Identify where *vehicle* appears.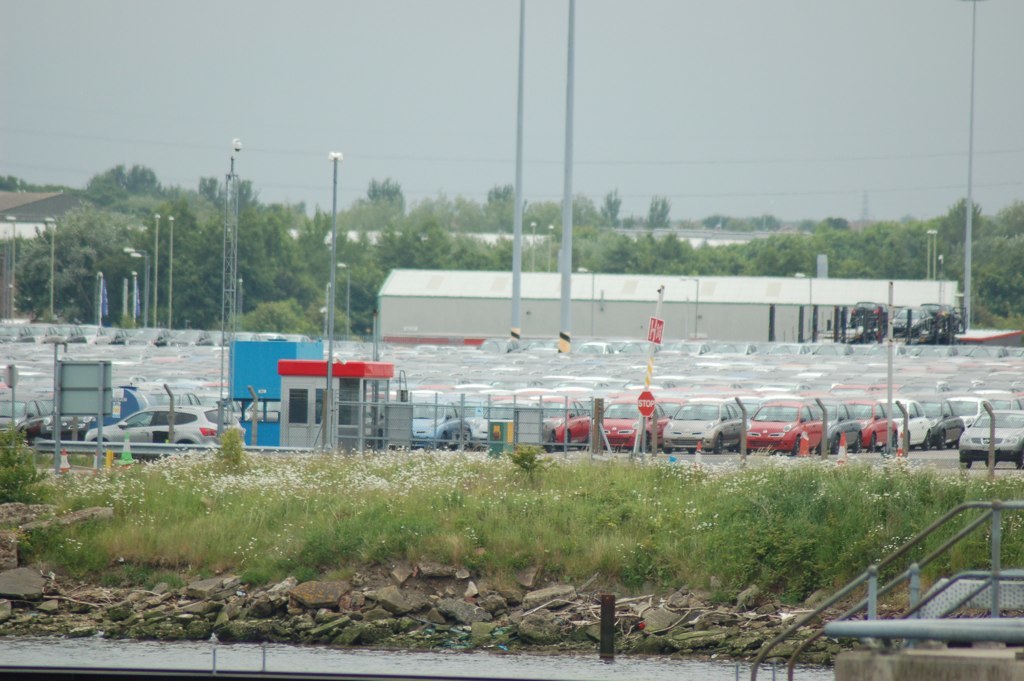
Appears at <bbox>815, 402, 863, 458</bbox>.
